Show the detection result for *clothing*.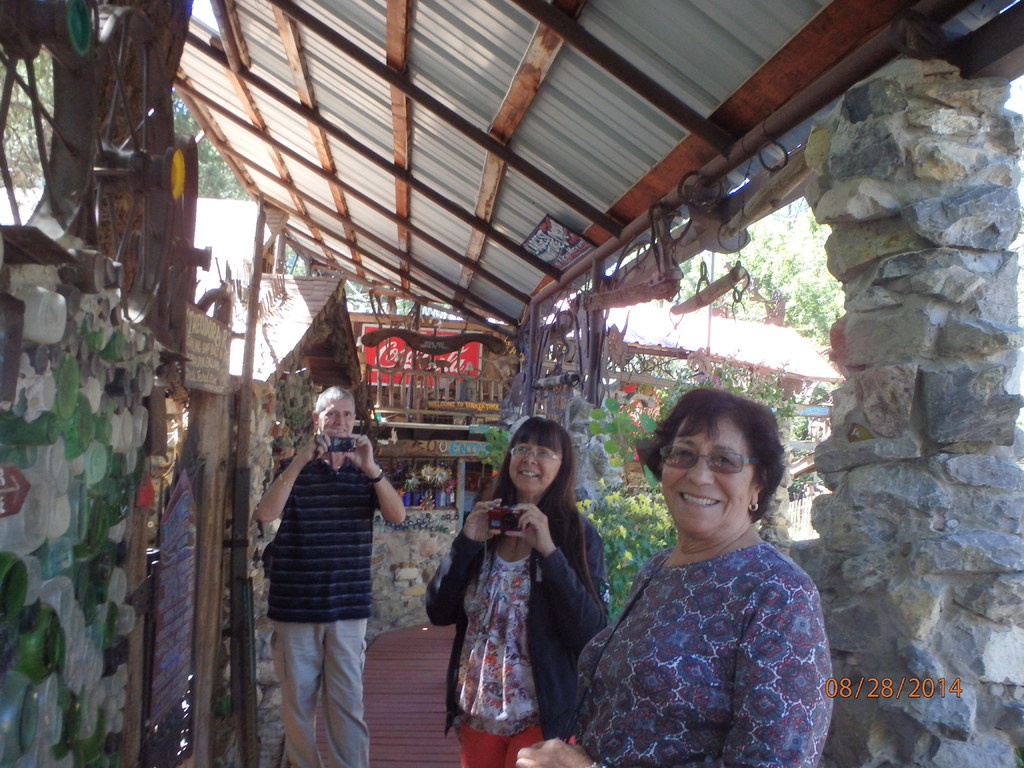
region(268, 455, 385, 767).
